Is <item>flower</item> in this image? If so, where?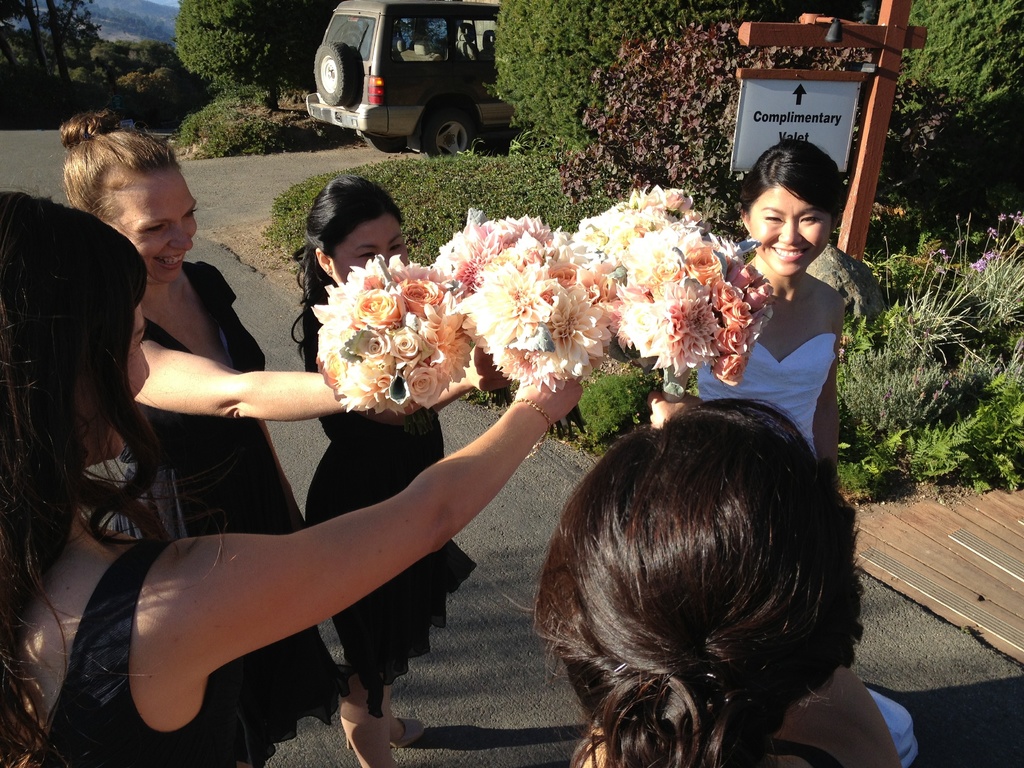
Yes, at BBox(993, 212, 1005, 223).
